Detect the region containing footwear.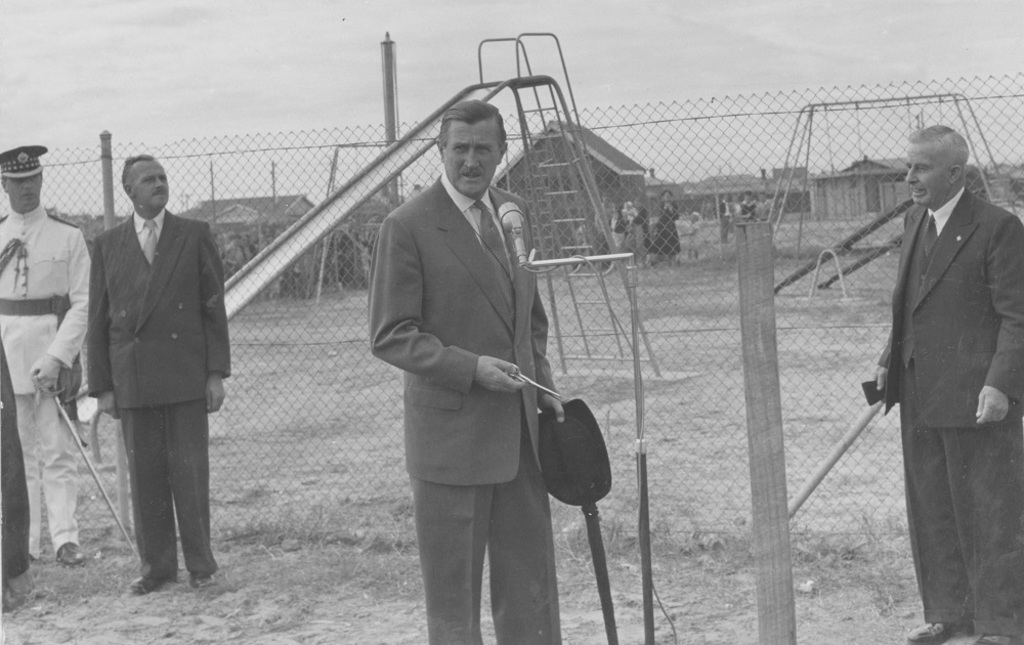
rect(185, 572, 215, 587).
